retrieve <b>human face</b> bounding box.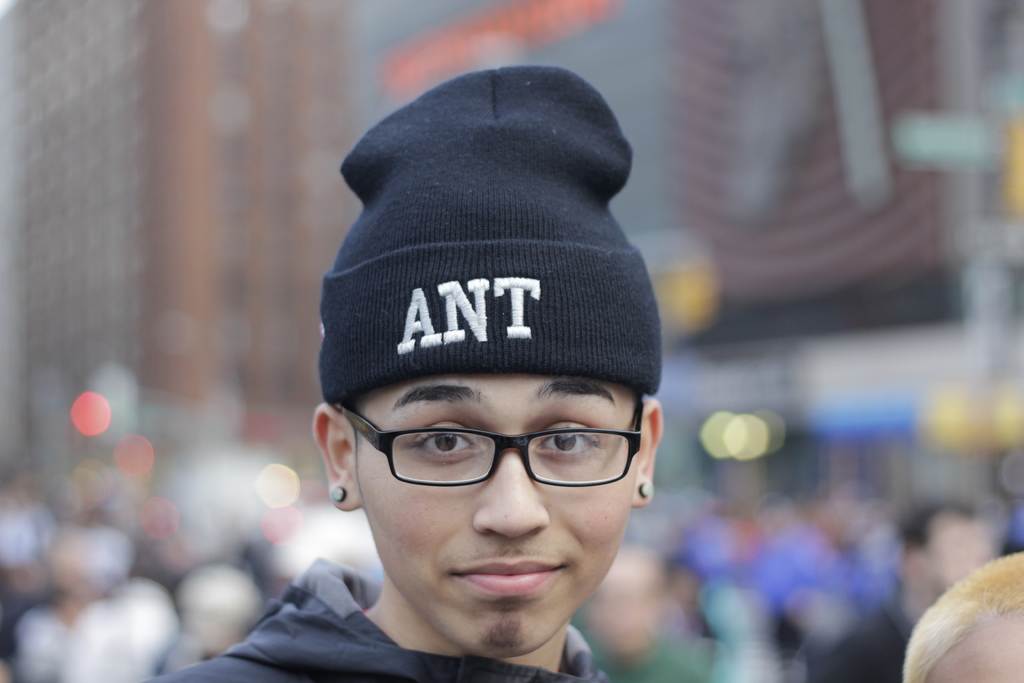
Bounding box: [356,374,632,656].
